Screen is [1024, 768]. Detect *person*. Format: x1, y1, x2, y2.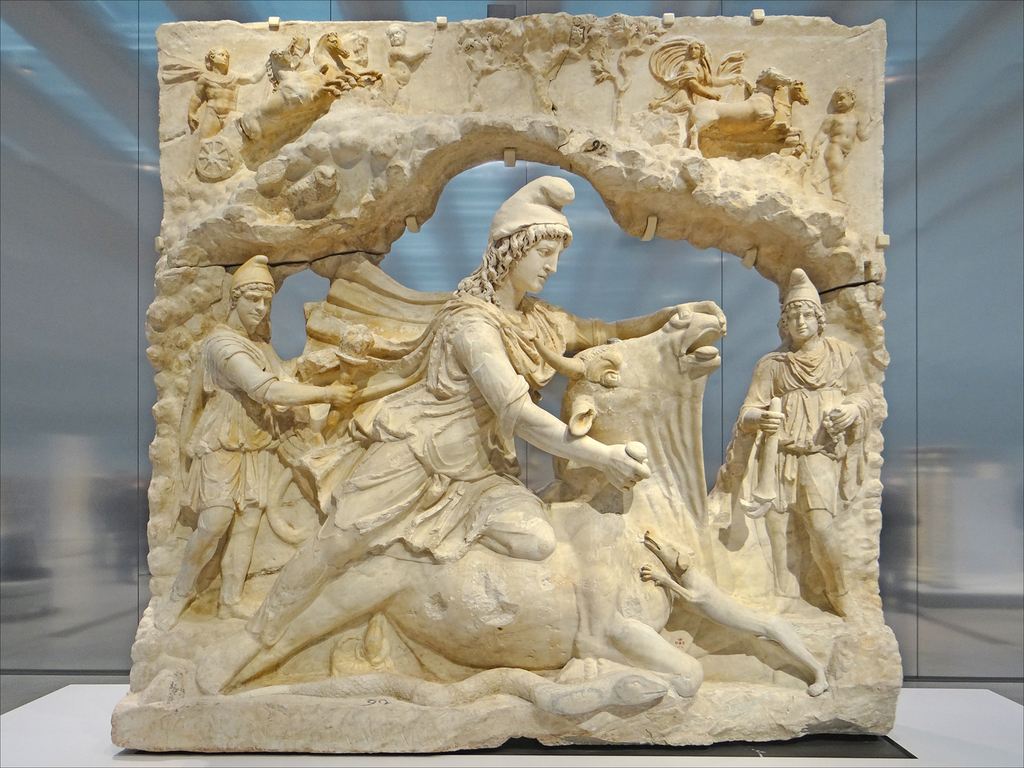
804, 78, 890, 205.
